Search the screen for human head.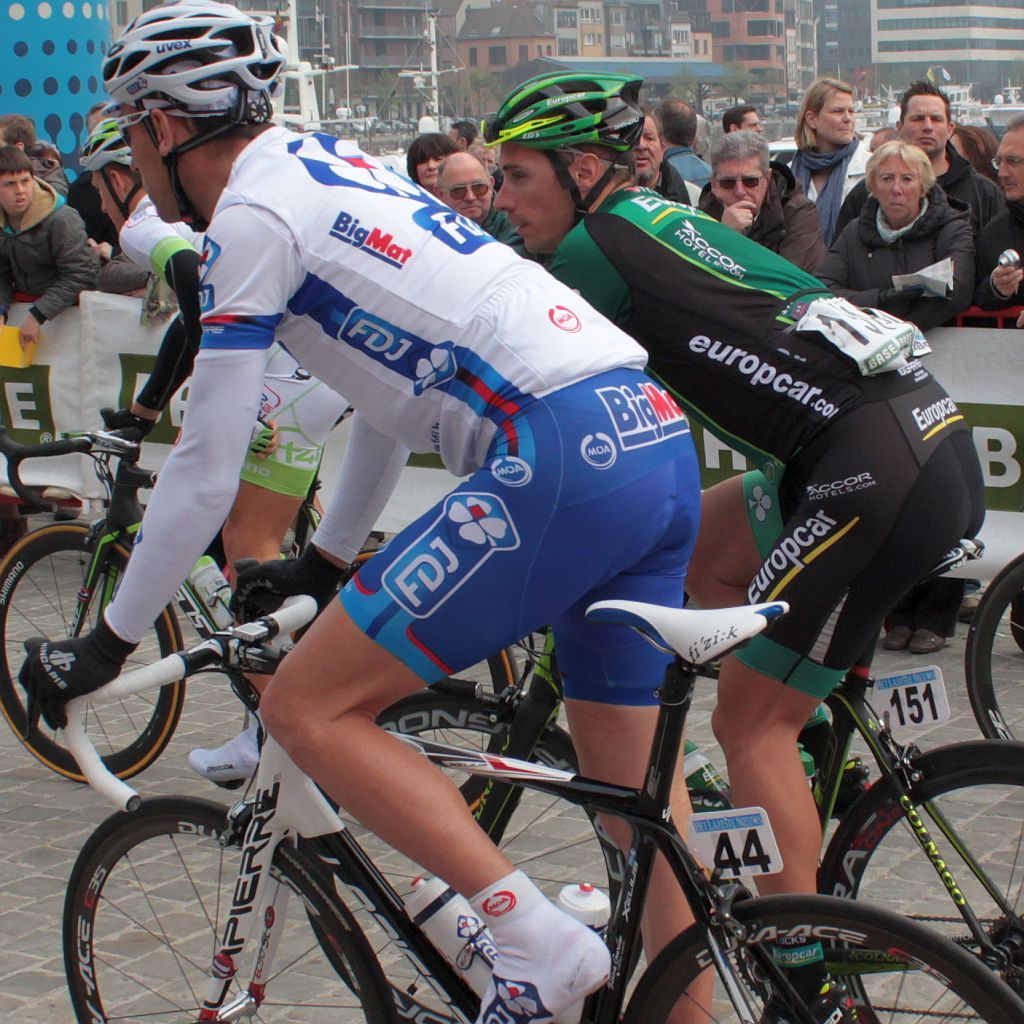
Found at box=[0, 112, 40, 155].
